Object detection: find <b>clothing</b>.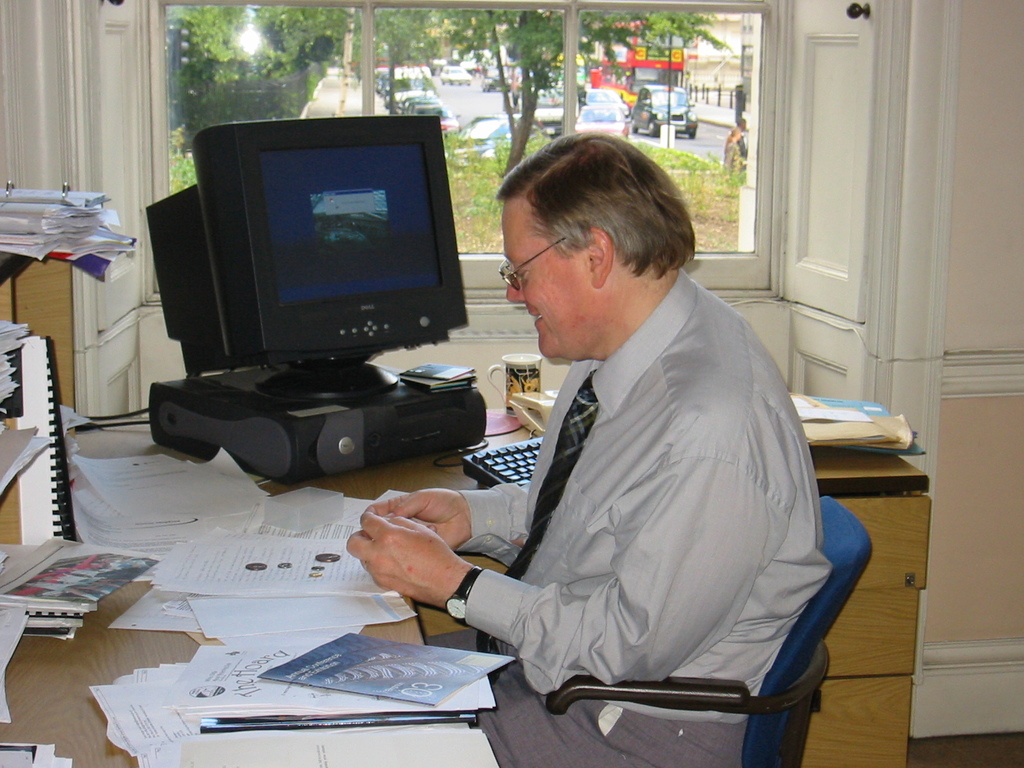
Rect(445, 218, 844, 745).
